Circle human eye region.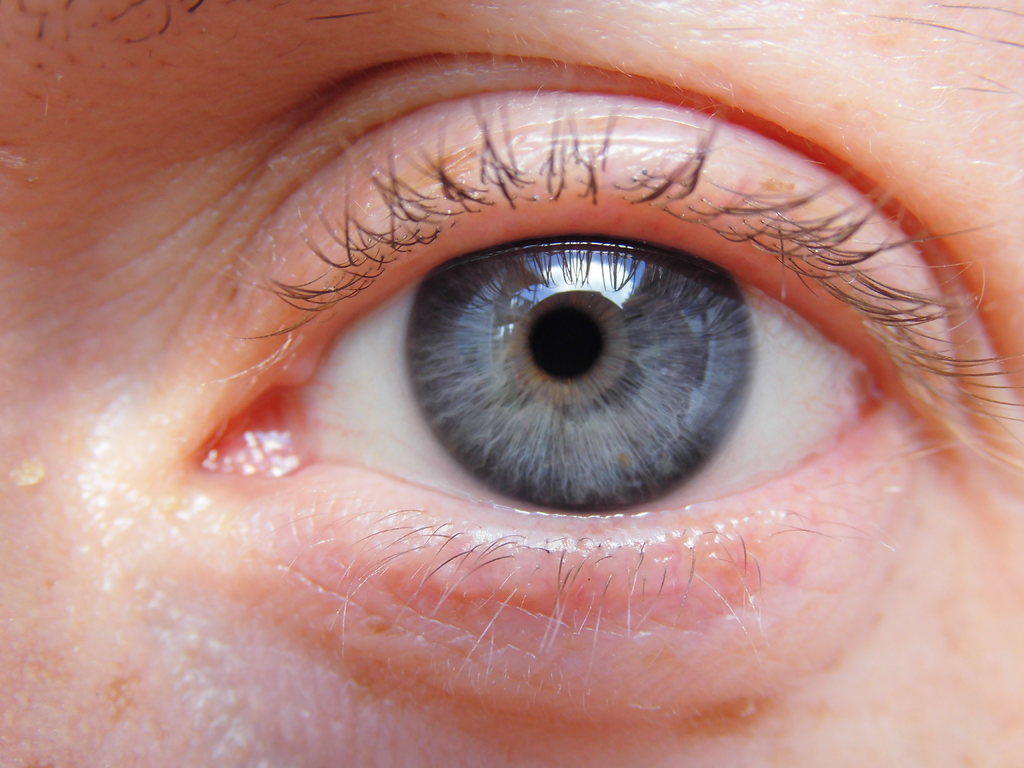
Region: <bbox>147, 35, 1023, 724</bbox>.
